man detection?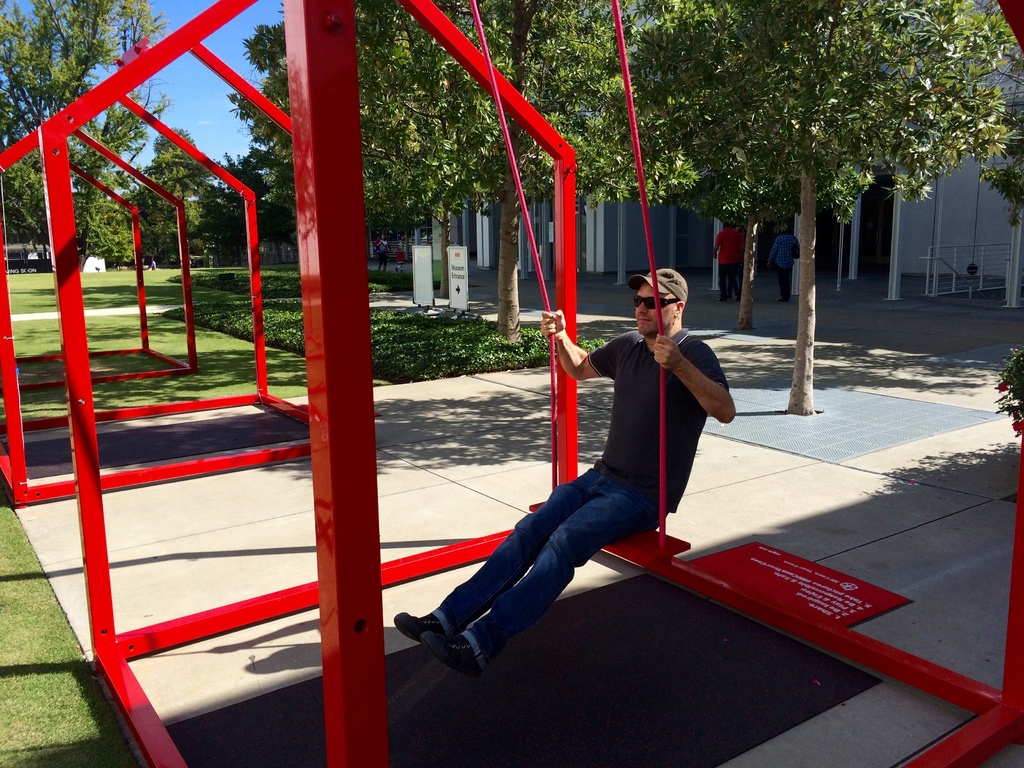
x1=446 y1=265 x2=737 y2=673
